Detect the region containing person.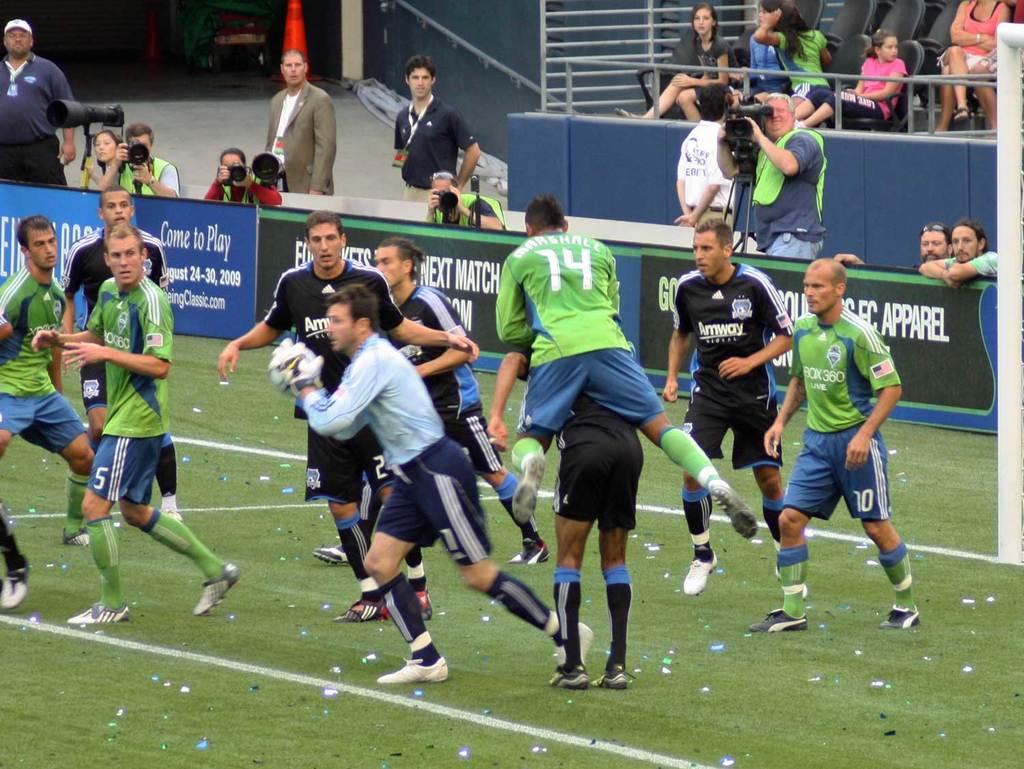
77:128:130:190.
